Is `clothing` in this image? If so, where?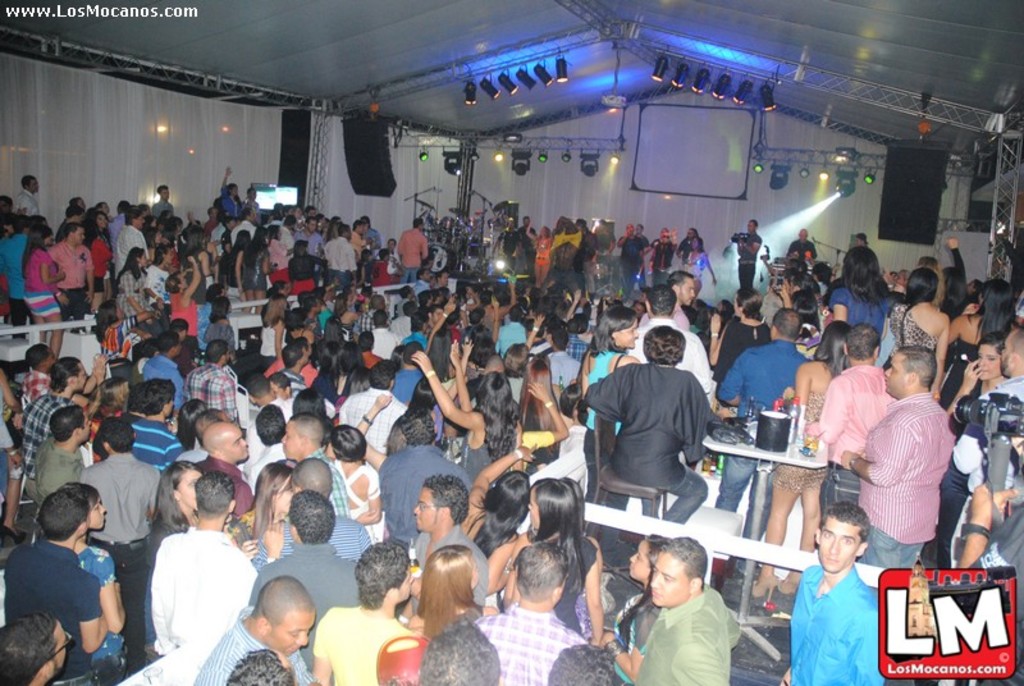
Yes, at [621, 584, 742, 685].
